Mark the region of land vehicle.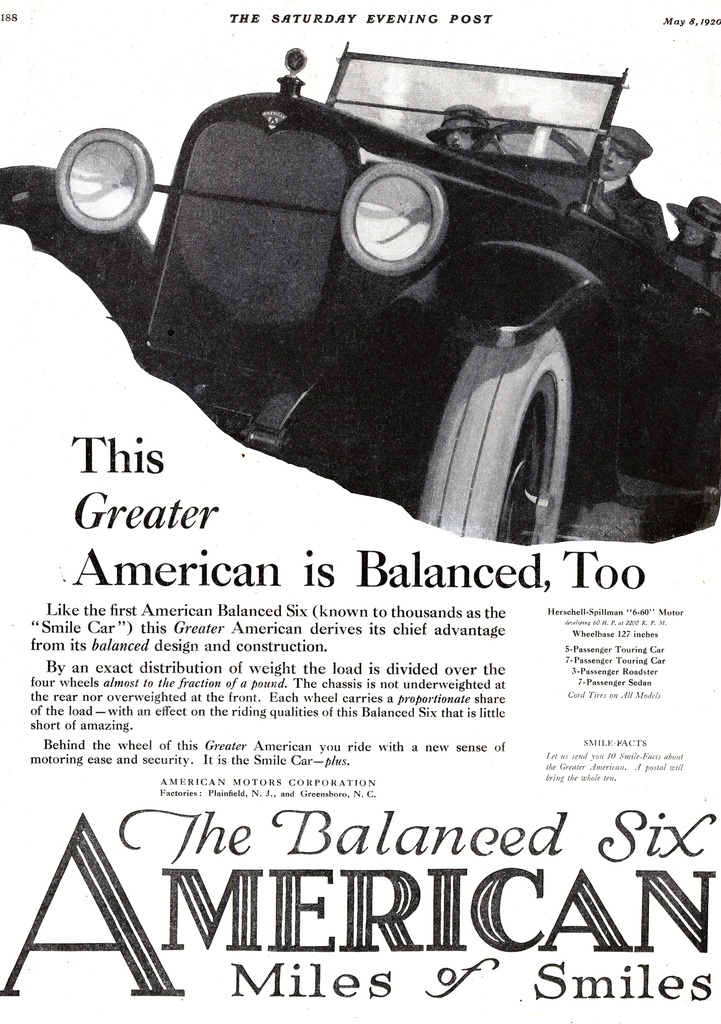
Region: (4, 29, 720, 606).
